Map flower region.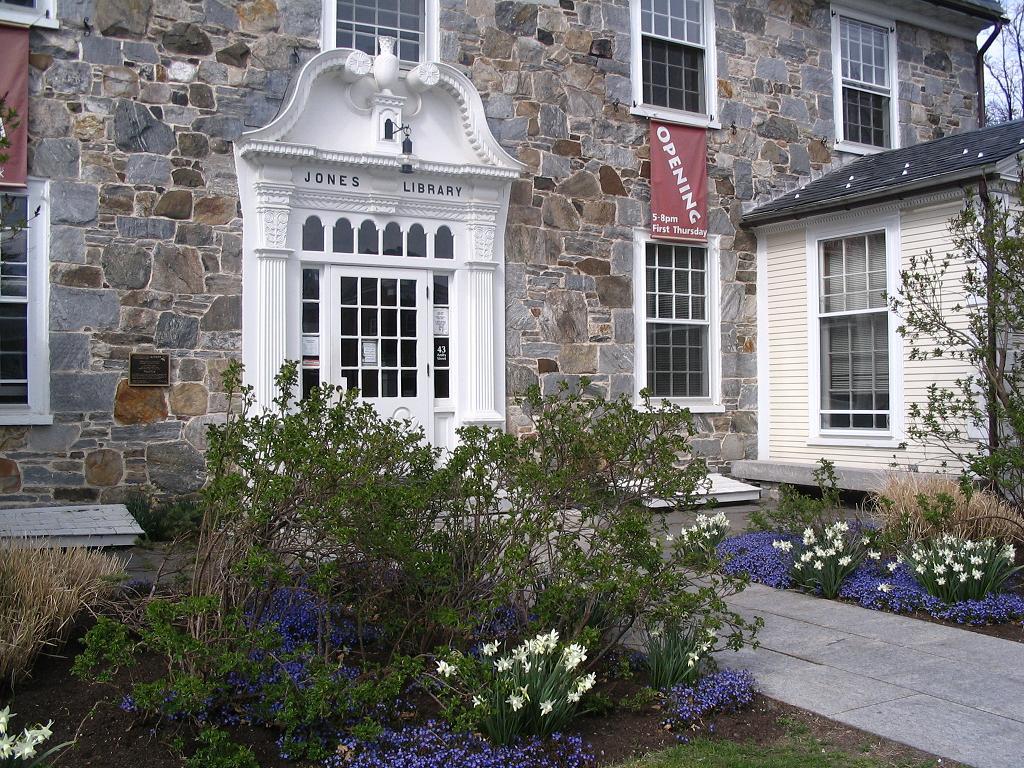
Mapped to <region>515, 640, 527, 671</region>.
